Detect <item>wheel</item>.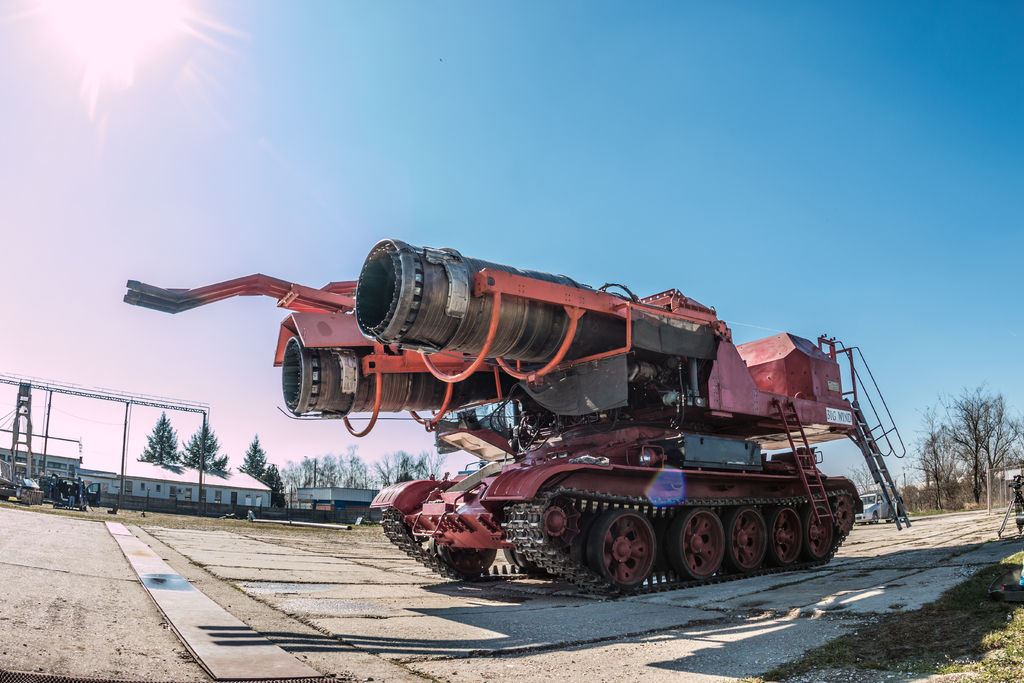
Detected at Rect(667, 504, 726, 579).
